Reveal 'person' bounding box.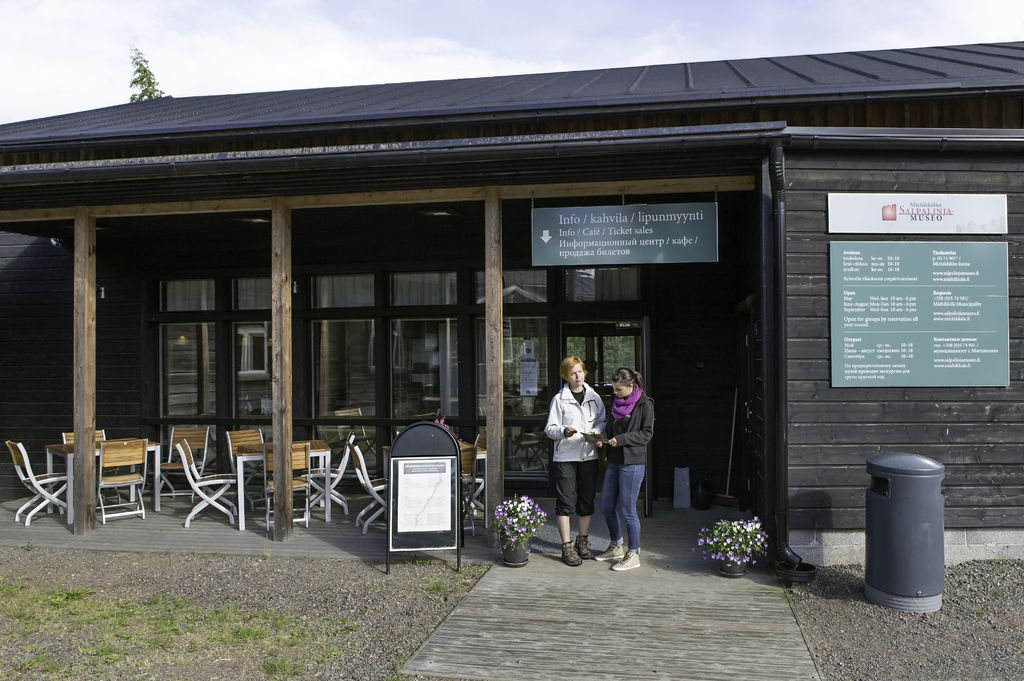
Revealed: (598, 372, 655, 571).
